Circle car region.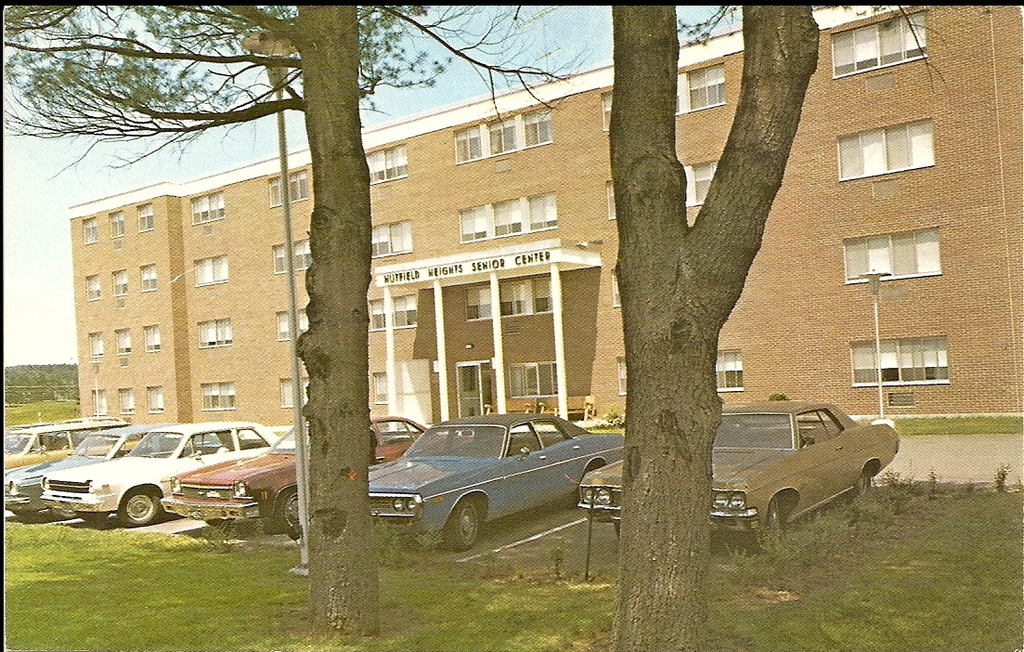
Region: bbox=[1, 424, 169, 522].
